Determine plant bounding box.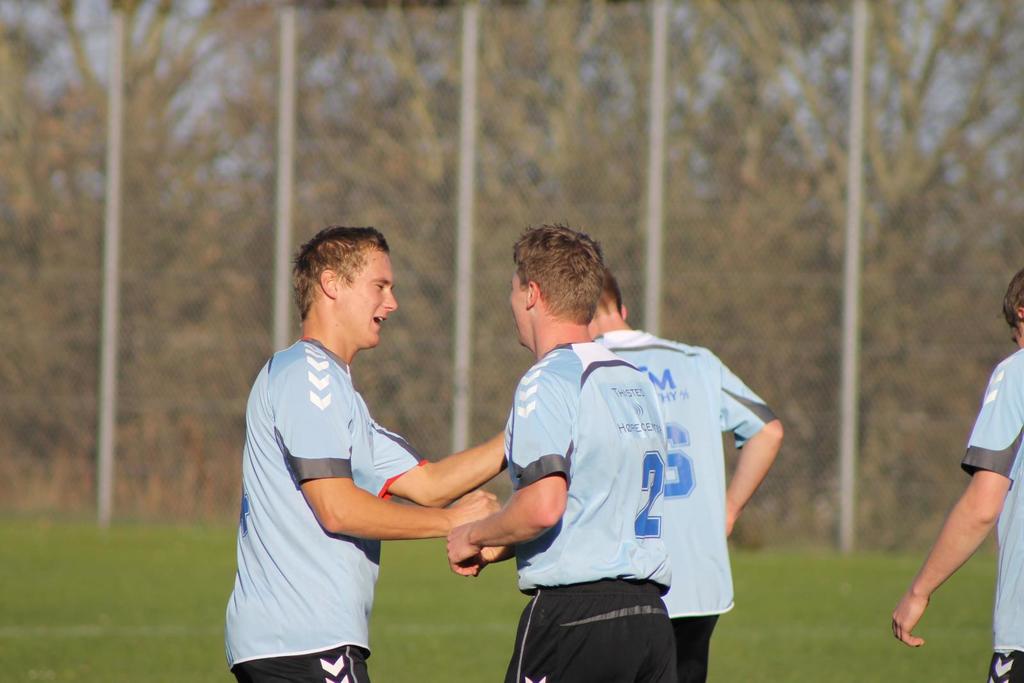
Determined: 721,544,988,682.
